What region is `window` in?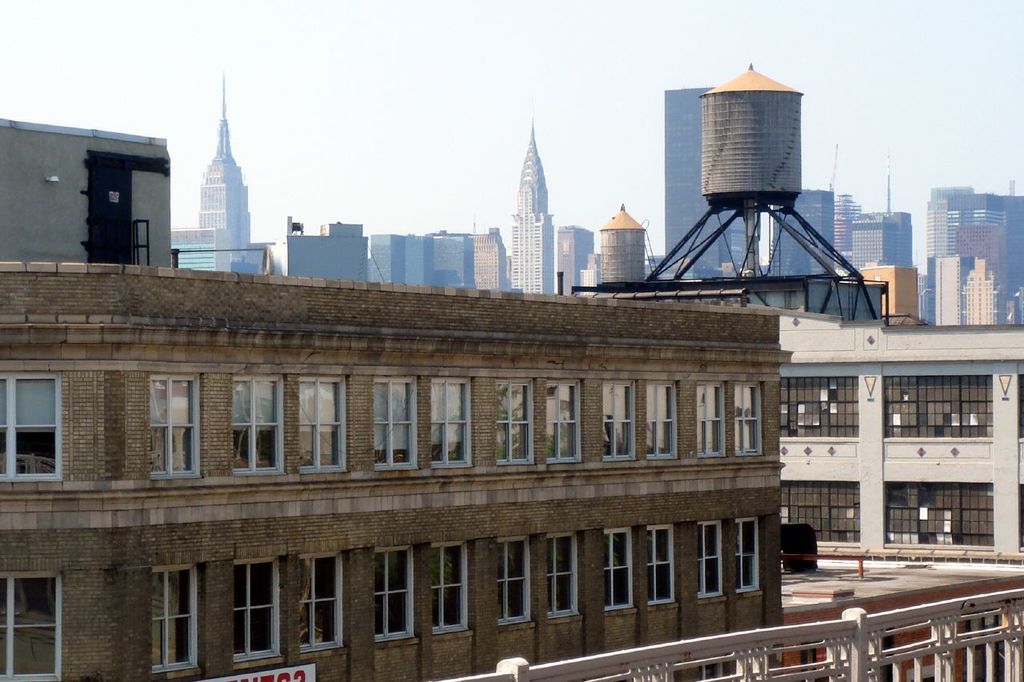
pyautogui.locateOnScreen(645, 383, 678, 461).
